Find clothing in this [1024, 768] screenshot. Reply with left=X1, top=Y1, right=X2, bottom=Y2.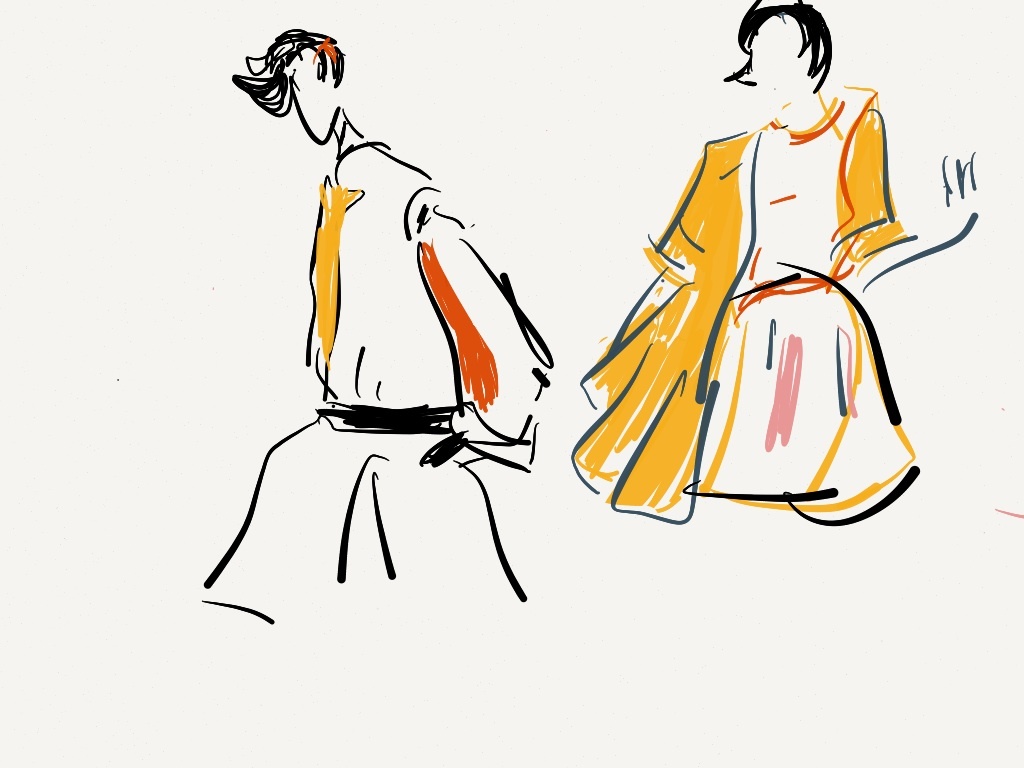
left=610, top=80, right=942, bottom=500.
